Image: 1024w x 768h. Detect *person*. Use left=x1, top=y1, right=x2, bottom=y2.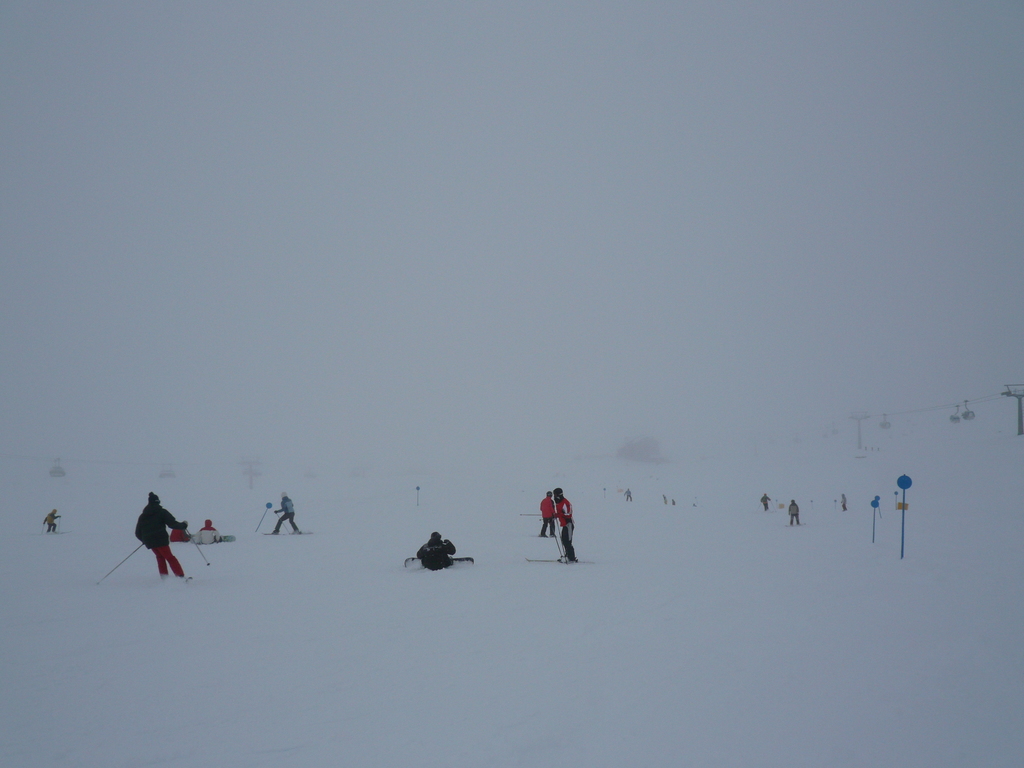
left=786, top=500, right=802, bottom=527.
